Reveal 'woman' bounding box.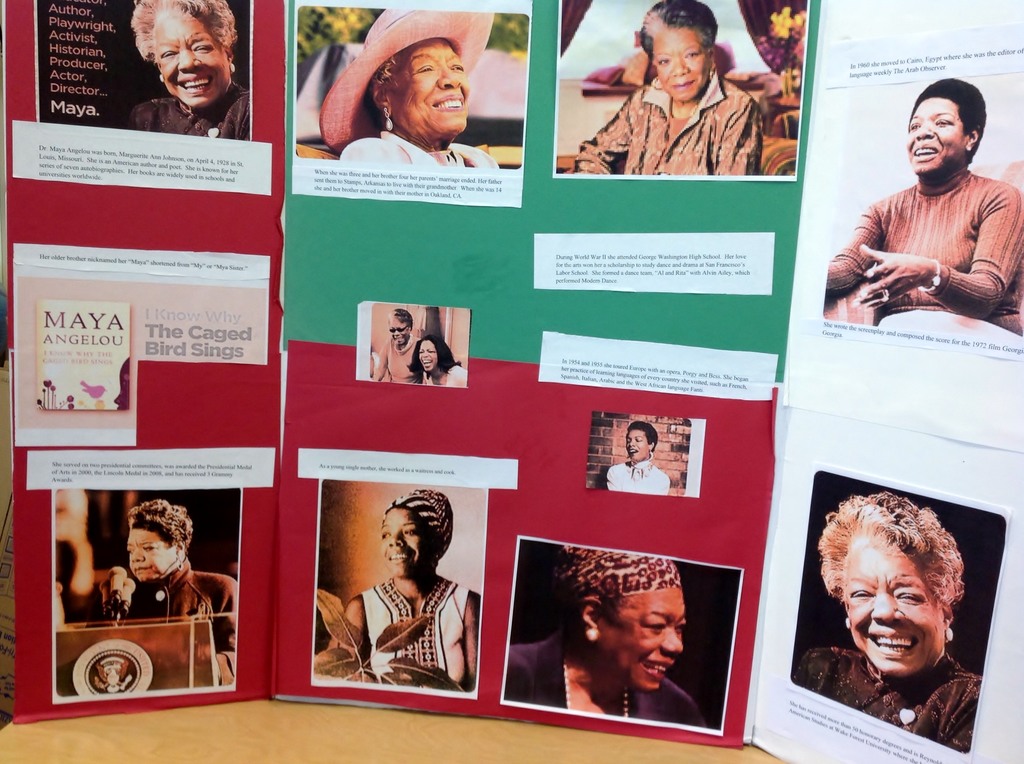
Revealed: <box>124,0,254,144</box>.
